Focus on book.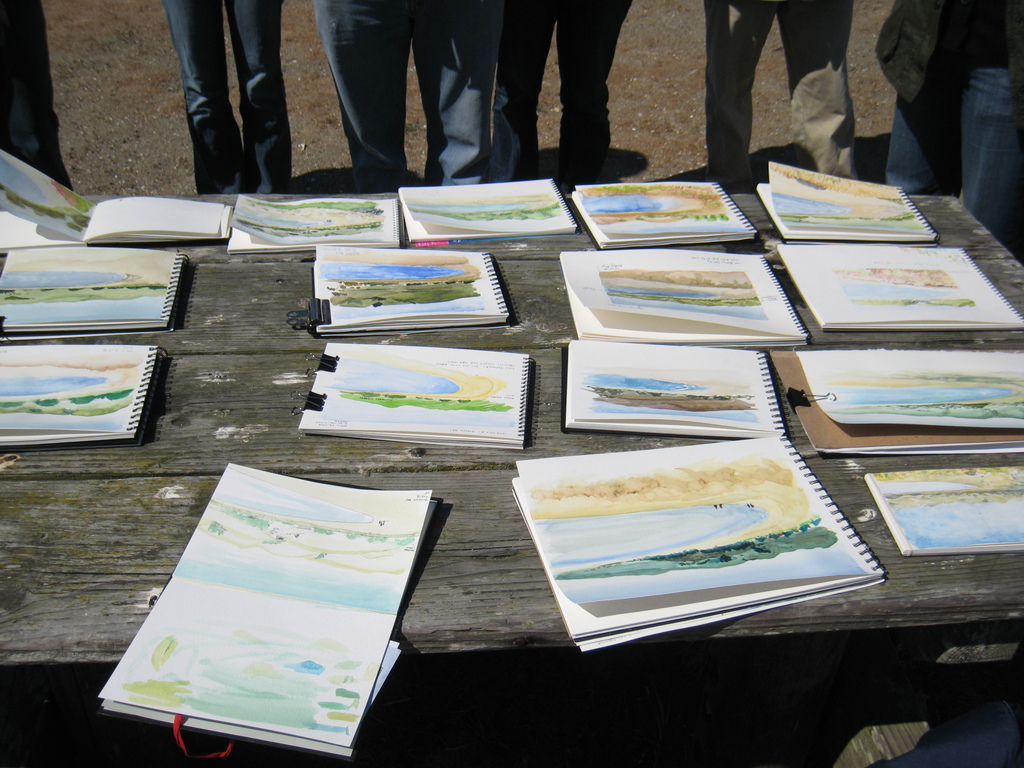
Focused at Rect(777, 239, 1023, 332).
